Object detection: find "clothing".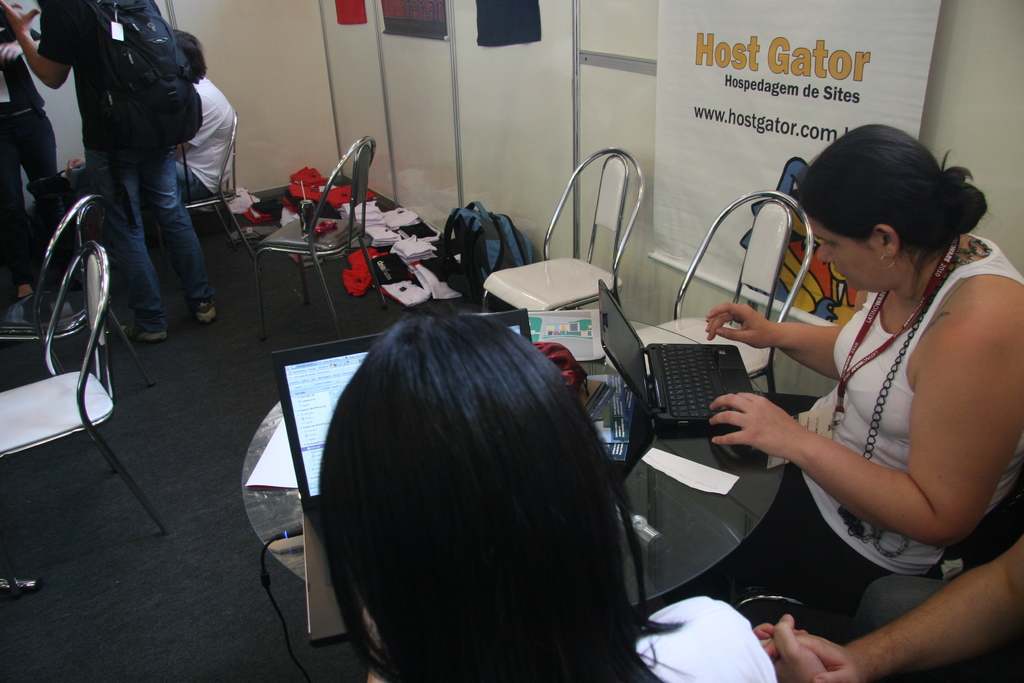
bbox=(38, 0, 214, 324).
